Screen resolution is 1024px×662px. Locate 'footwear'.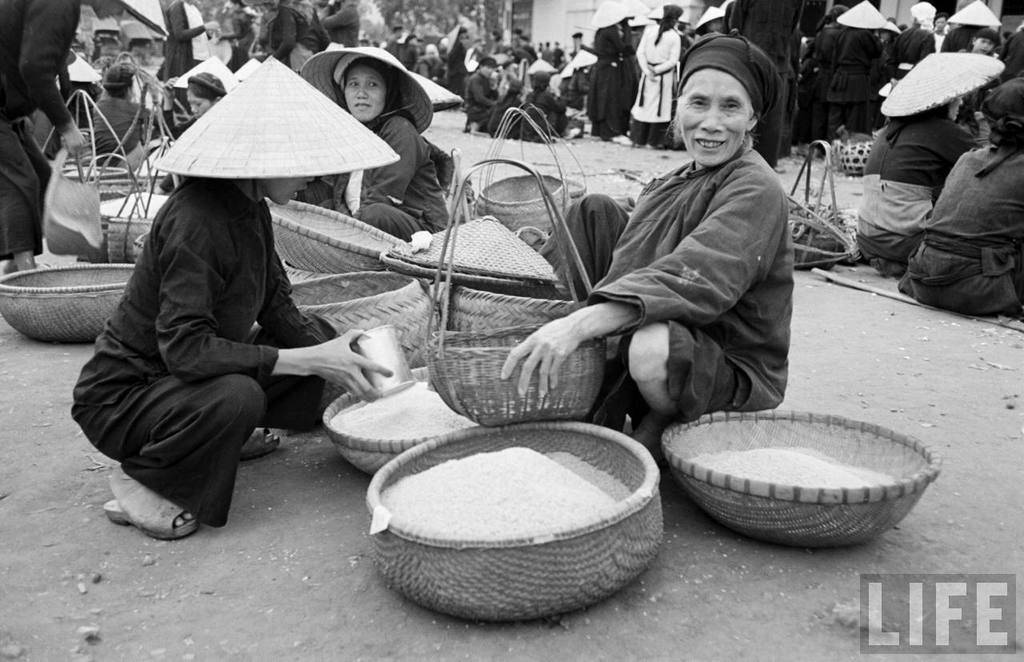
detection(97, 498, 202, 543).
